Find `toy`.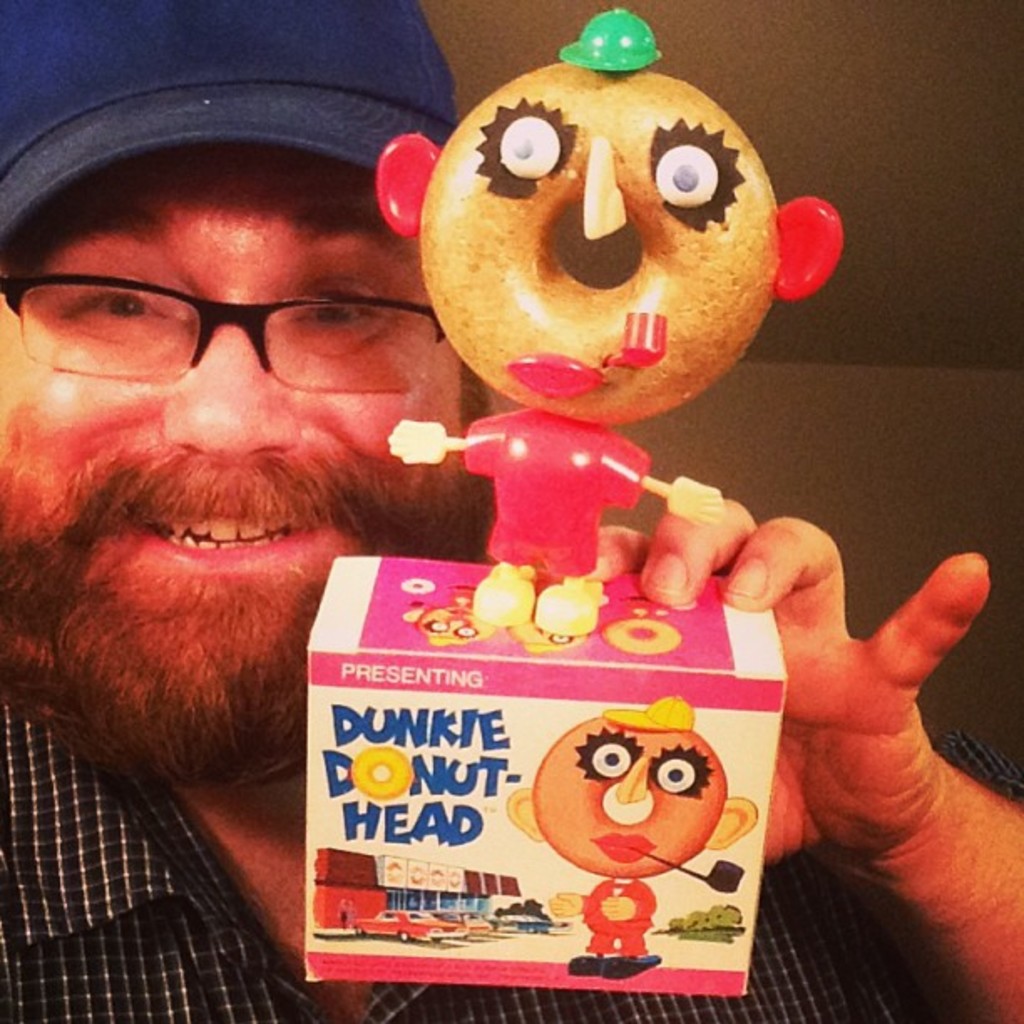
region(361, 3, 863, 639).
